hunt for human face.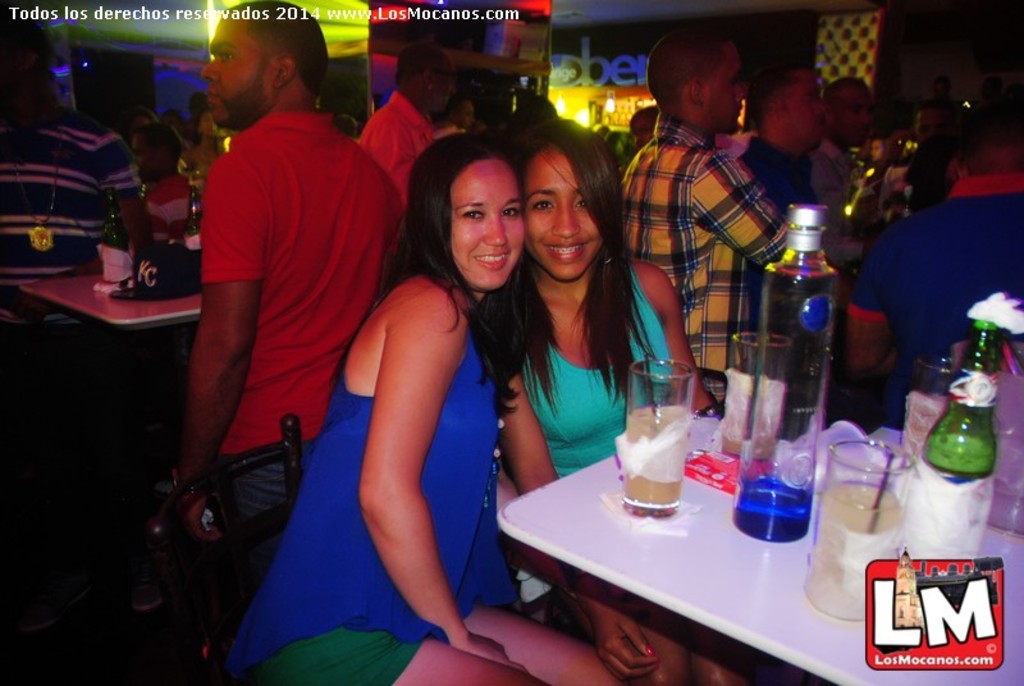
Hunted down at [200, 14, 270, 132].
